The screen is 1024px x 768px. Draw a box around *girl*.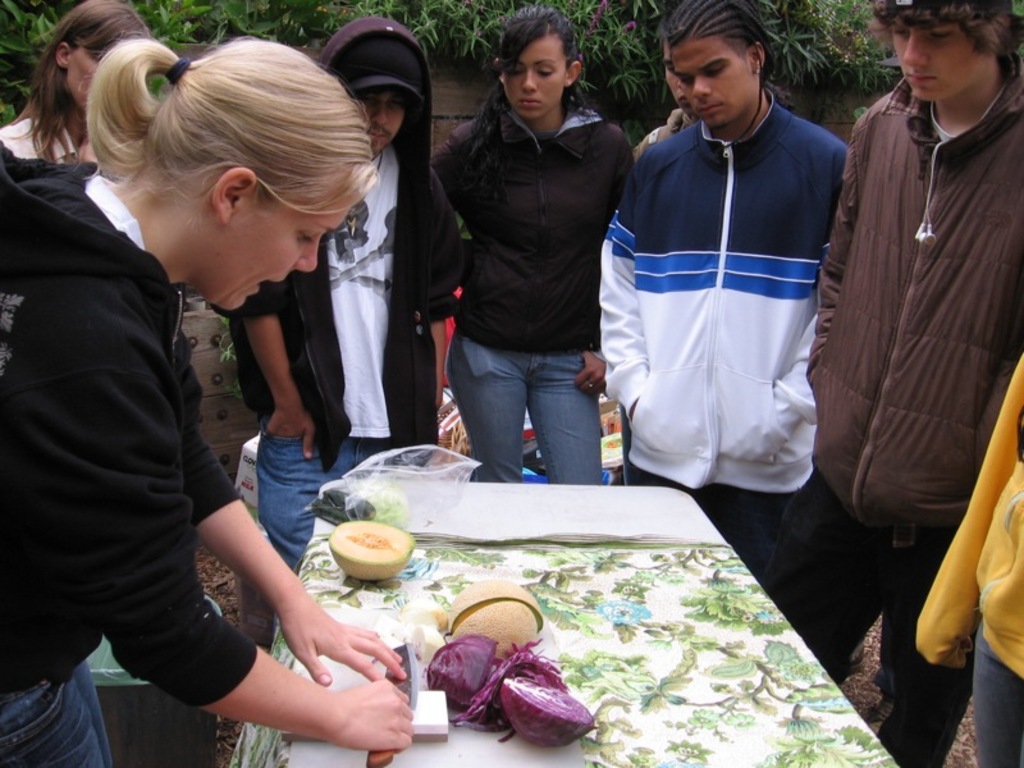
x1=0, y1=32, x2=415, y2=767.
